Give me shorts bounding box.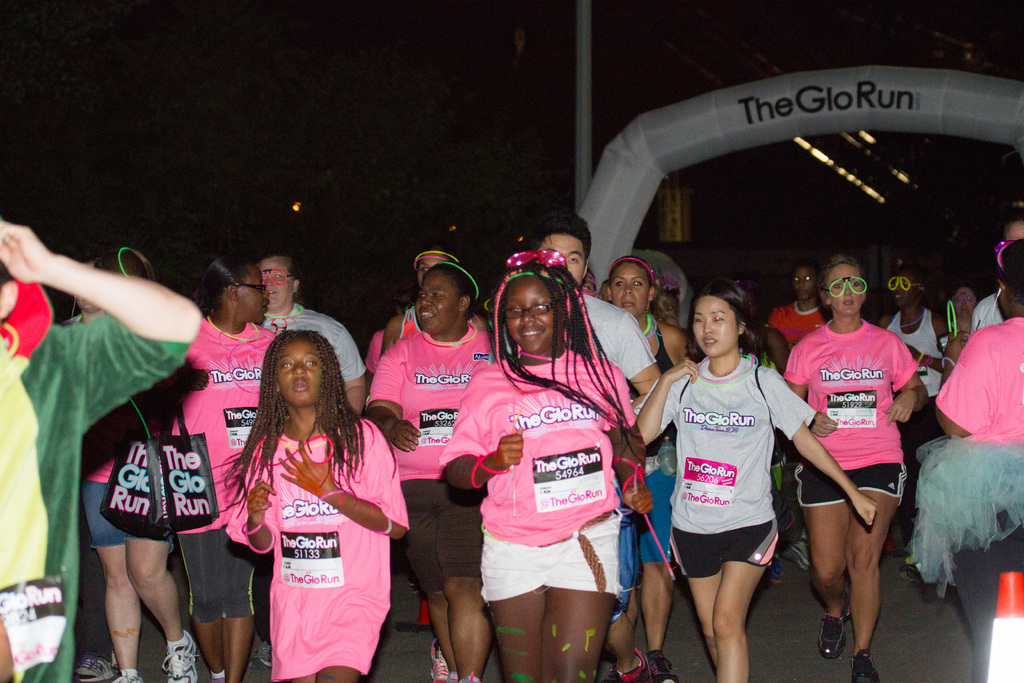
x1=174, y1=525, x2=262, y2=622.
